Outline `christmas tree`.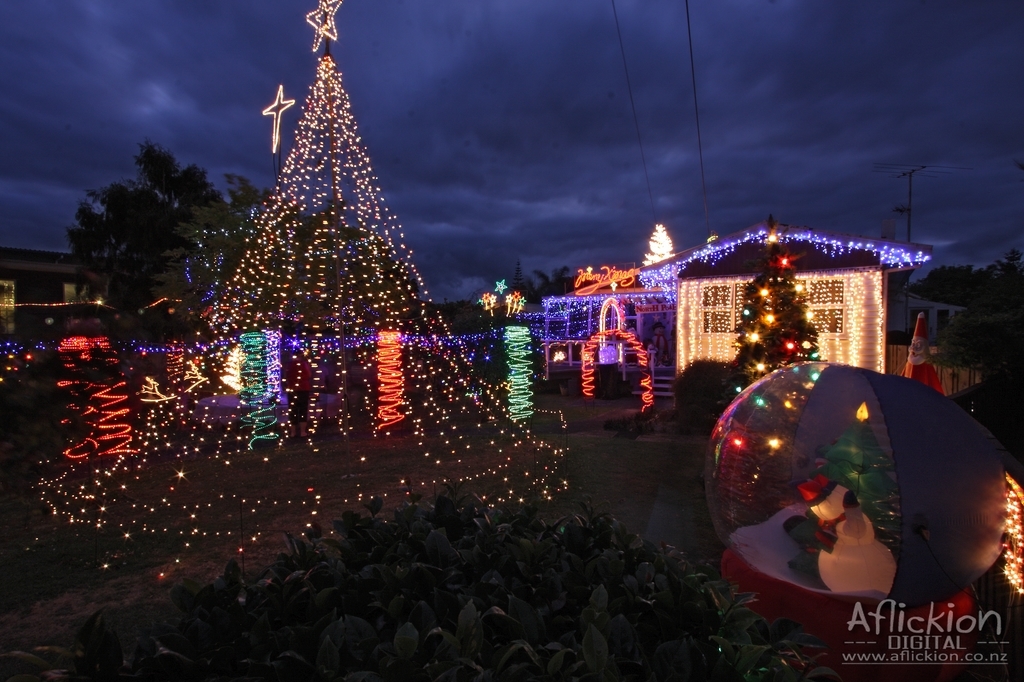
Outline: (638, 221, 690, 354).
